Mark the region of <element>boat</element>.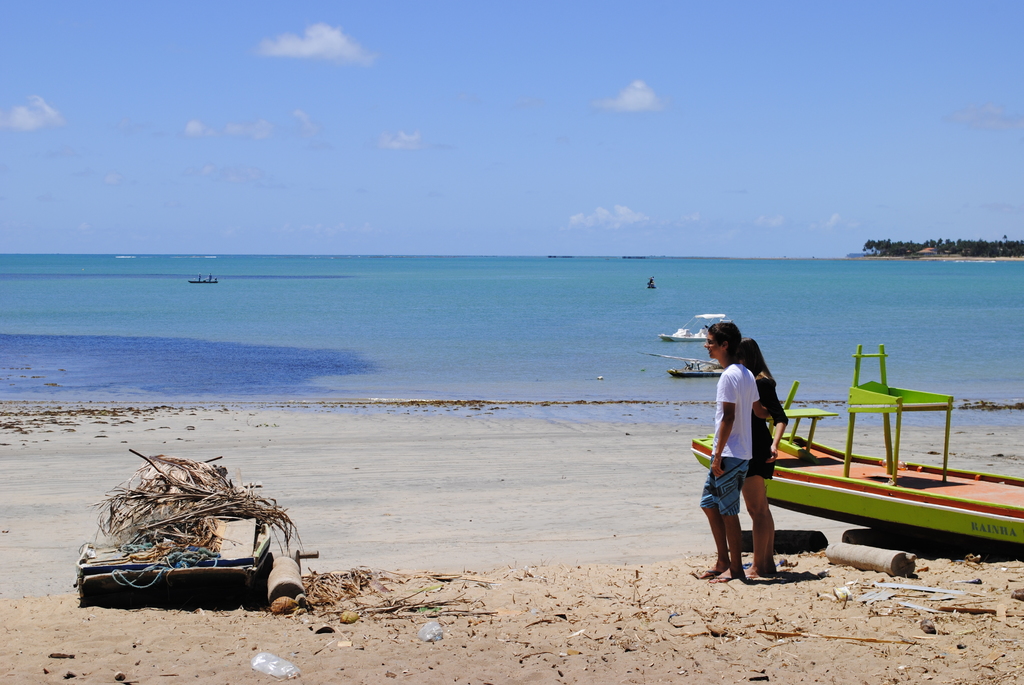
Region: 698, 341, 1023, 546.
